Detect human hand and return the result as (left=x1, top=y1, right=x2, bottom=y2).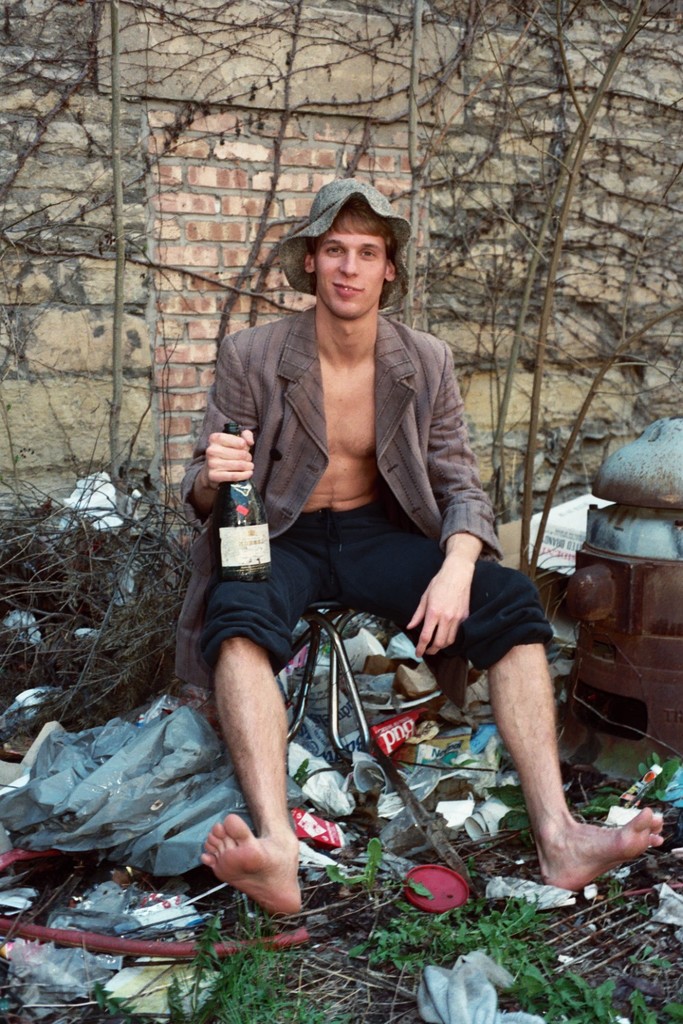
(left=194, top=422, right=261, bottom=500).
